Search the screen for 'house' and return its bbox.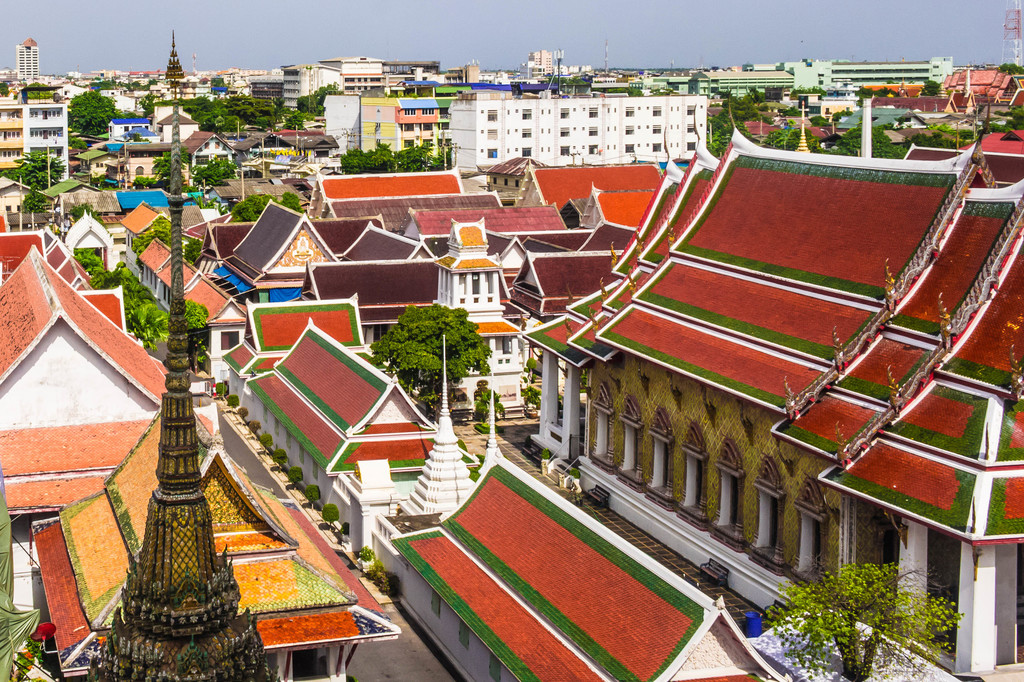
Found: <bbox>0, 246, 212, 644</bbox>.
